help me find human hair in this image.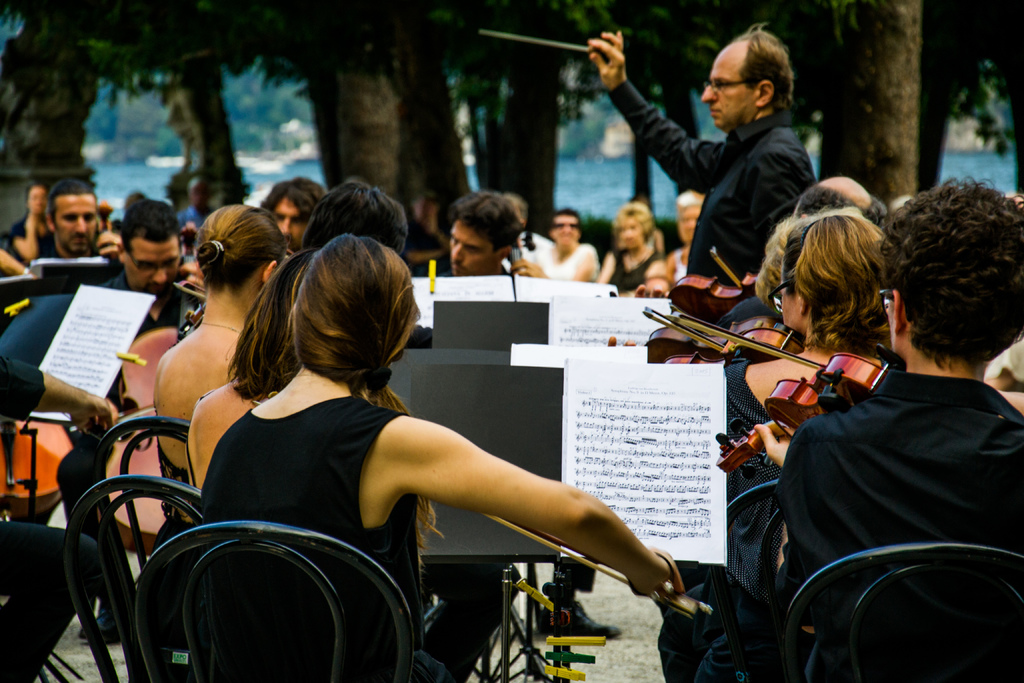
Found it: [785, 199, 900, 355].
